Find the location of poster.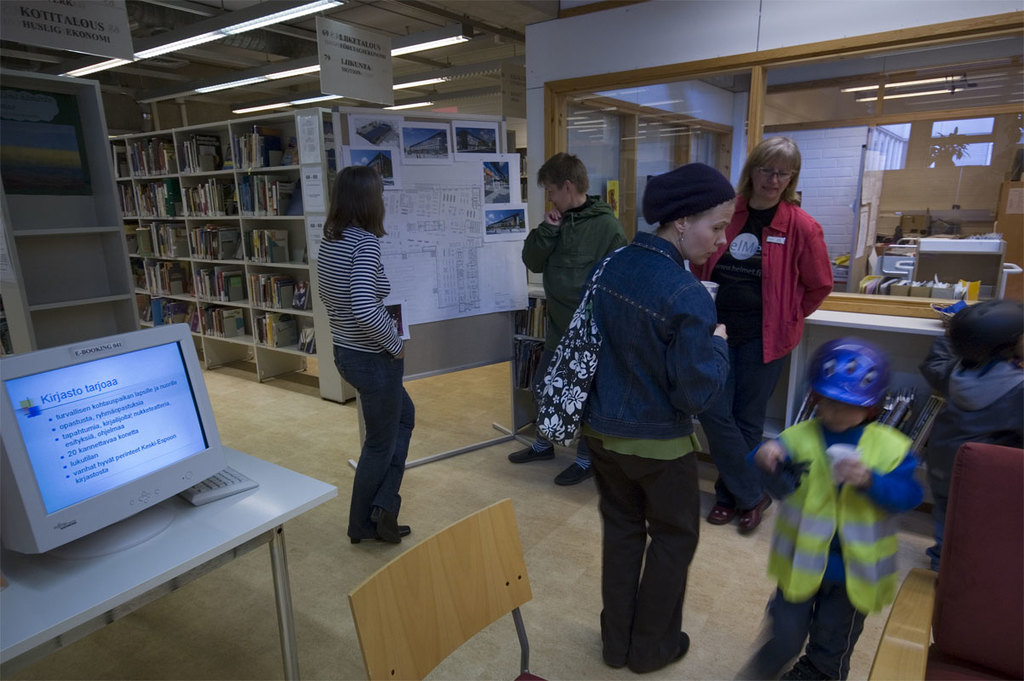
Location: x1=0, y1=0, x2=130, y2=59.
